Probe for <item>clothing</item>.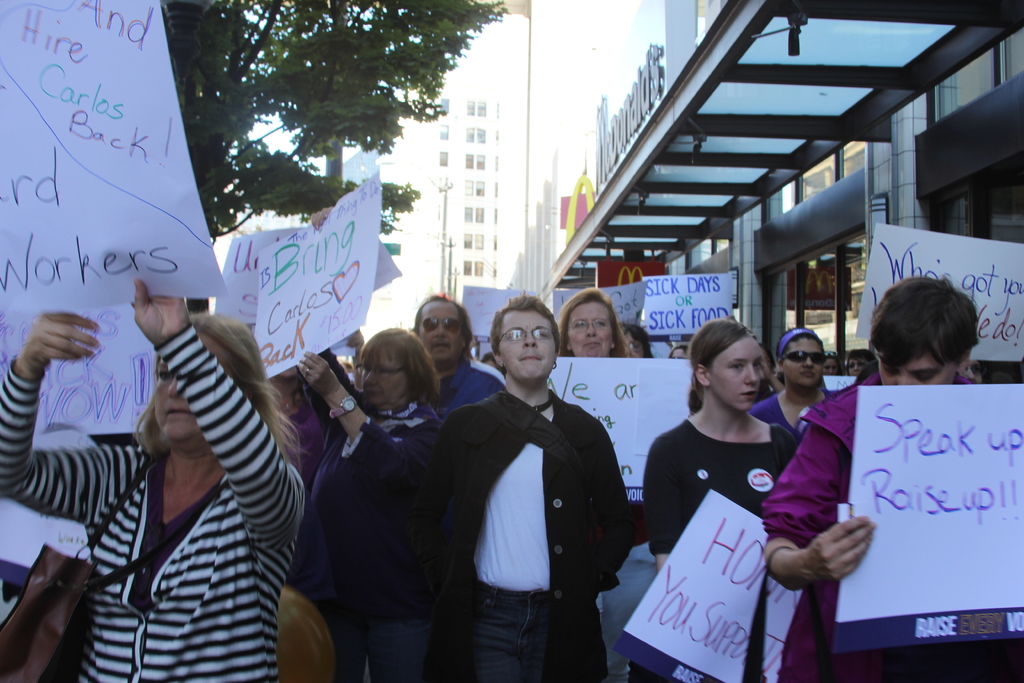
Probe result: <box>763,360,1023,682</box>.
